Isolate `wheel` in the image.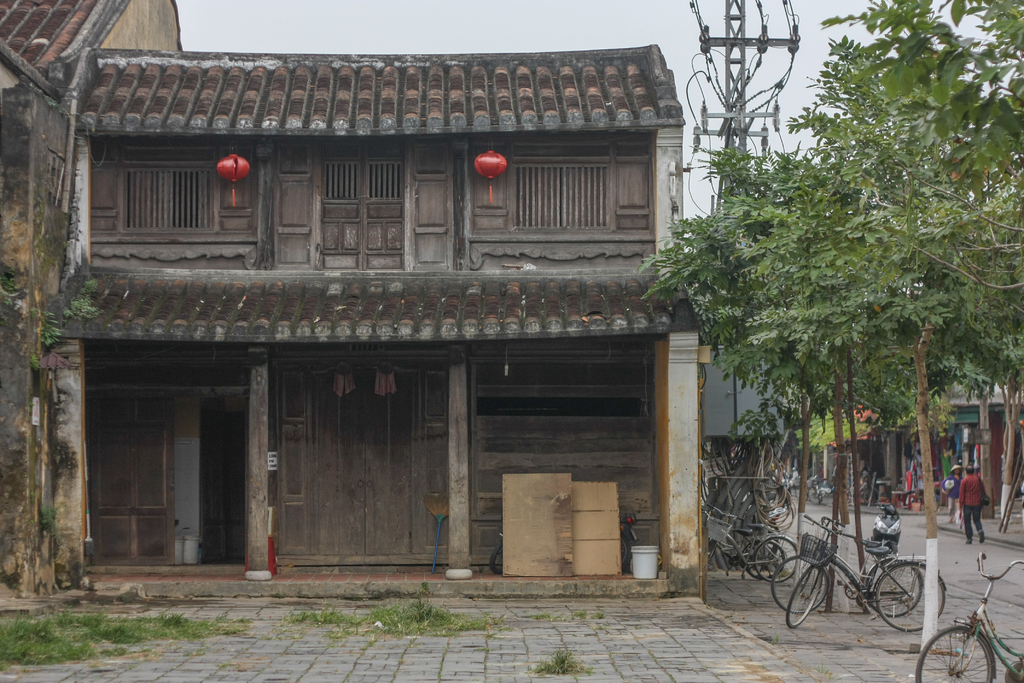
Isolated region: (left=773, top=557, right=828, bottom=613).
